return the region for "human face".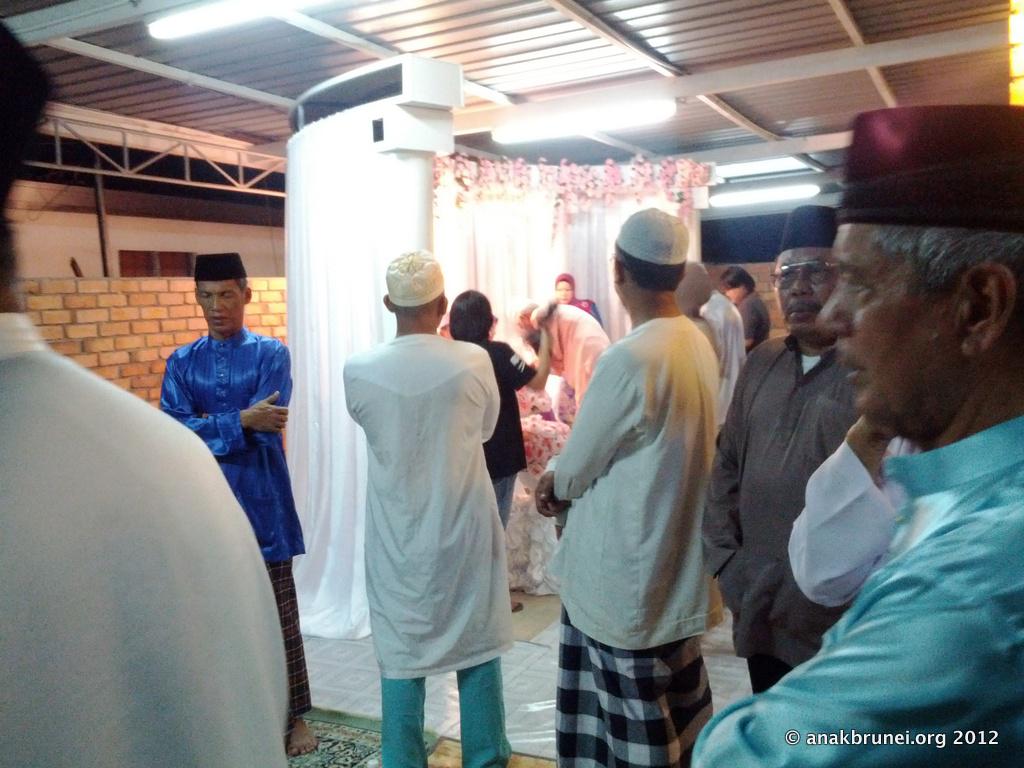
select_region(554, 280, 574, 301).
